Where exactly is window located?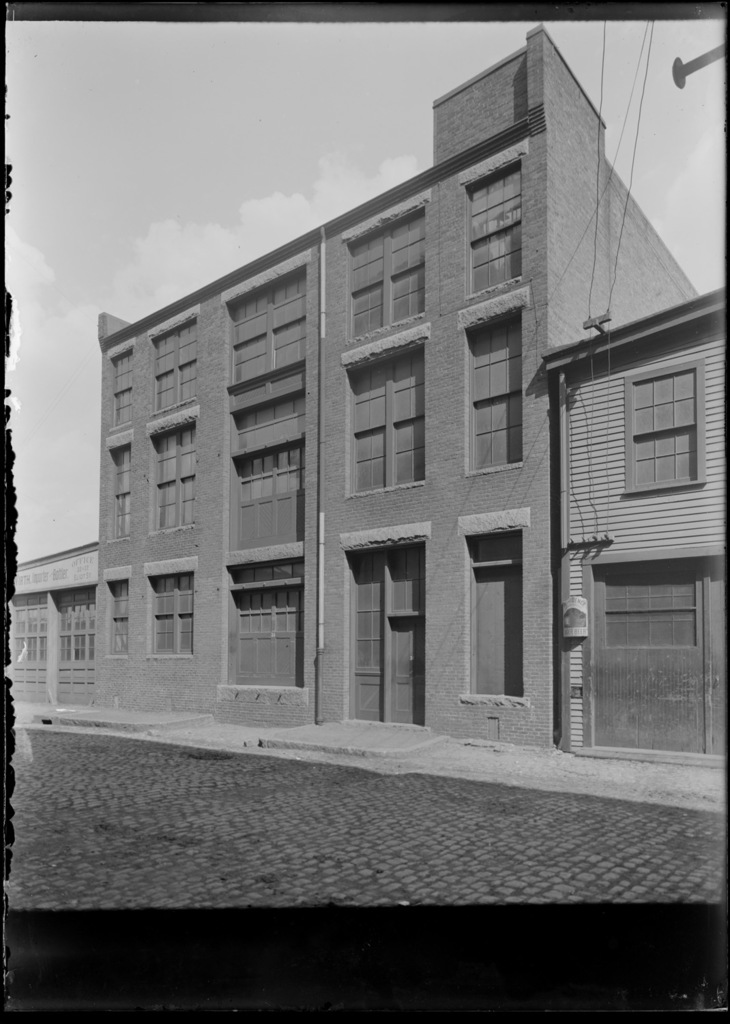
Its bounding box is 461, 528, 528, 707.
